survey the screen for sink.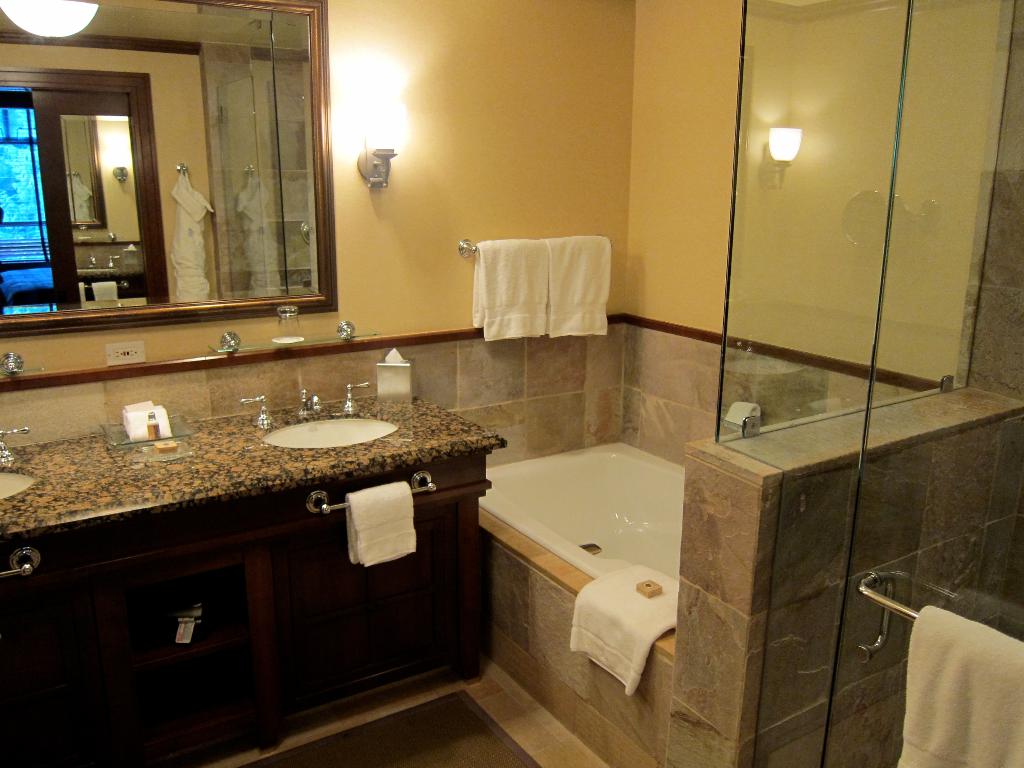
Survey found: (left=240, top=380, right=394, bottom=450).
